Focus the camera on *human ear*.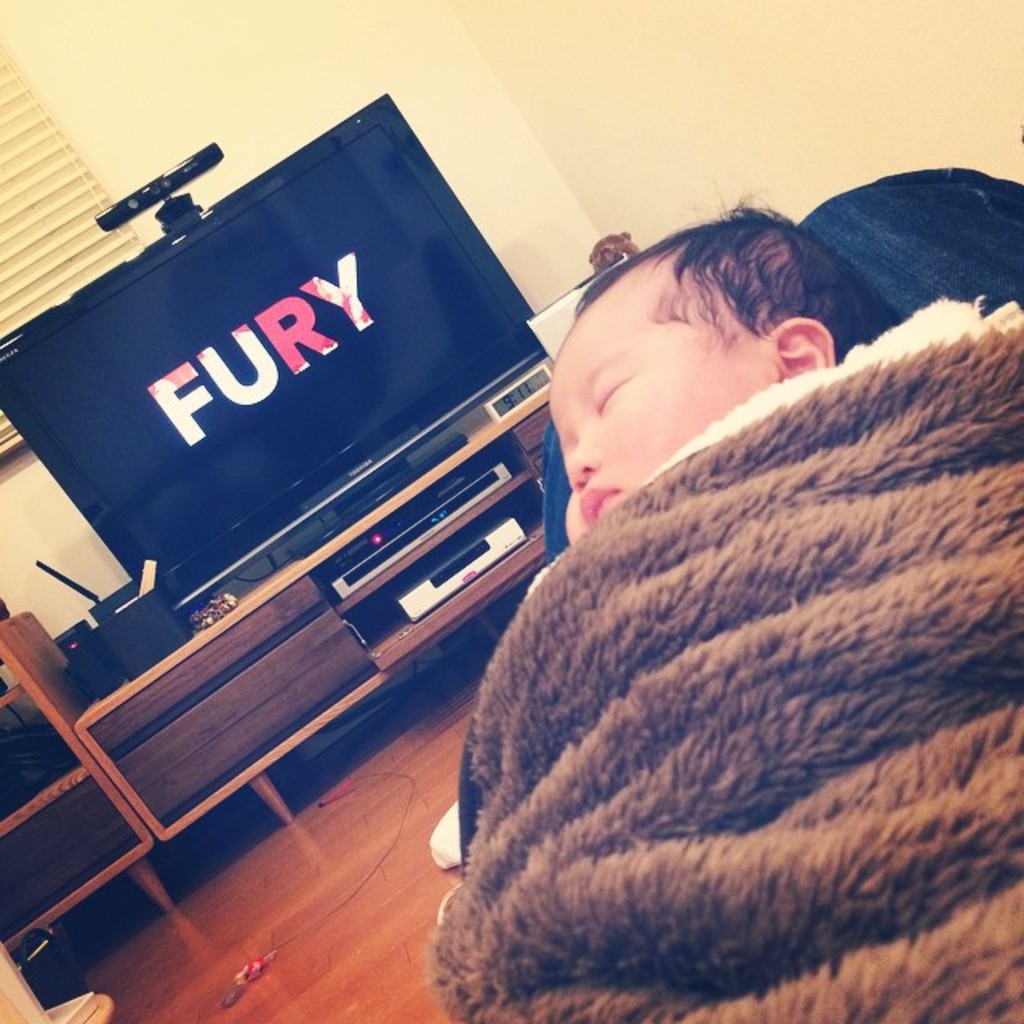
Focus region: [773, 318, 834, 384].
